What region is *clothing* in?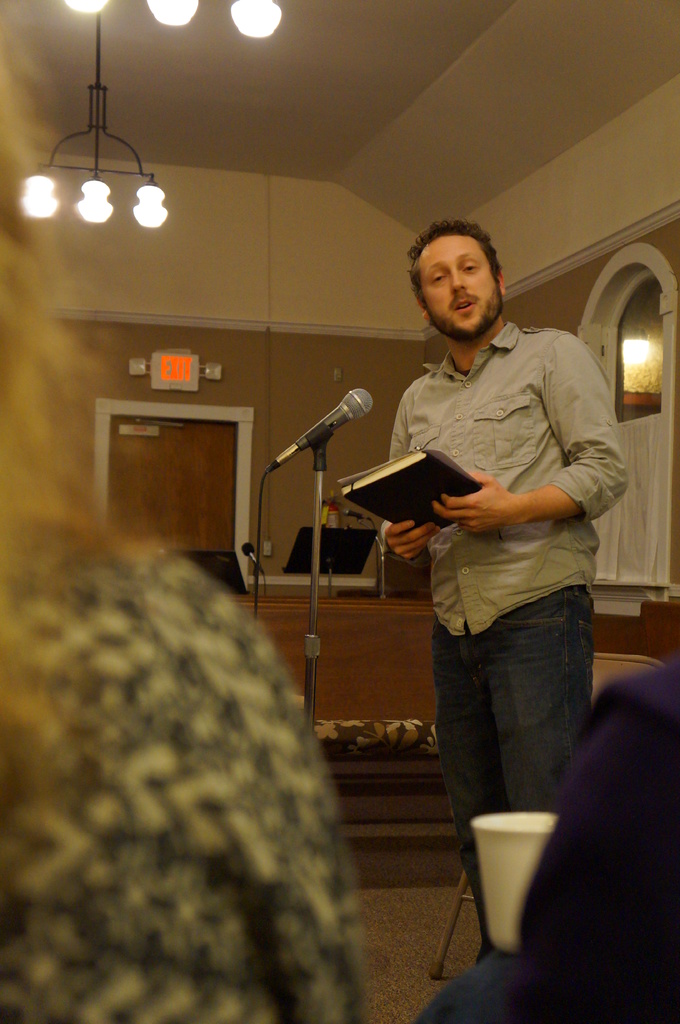
(x1=380, y1=308, x2=655, y2=845).
